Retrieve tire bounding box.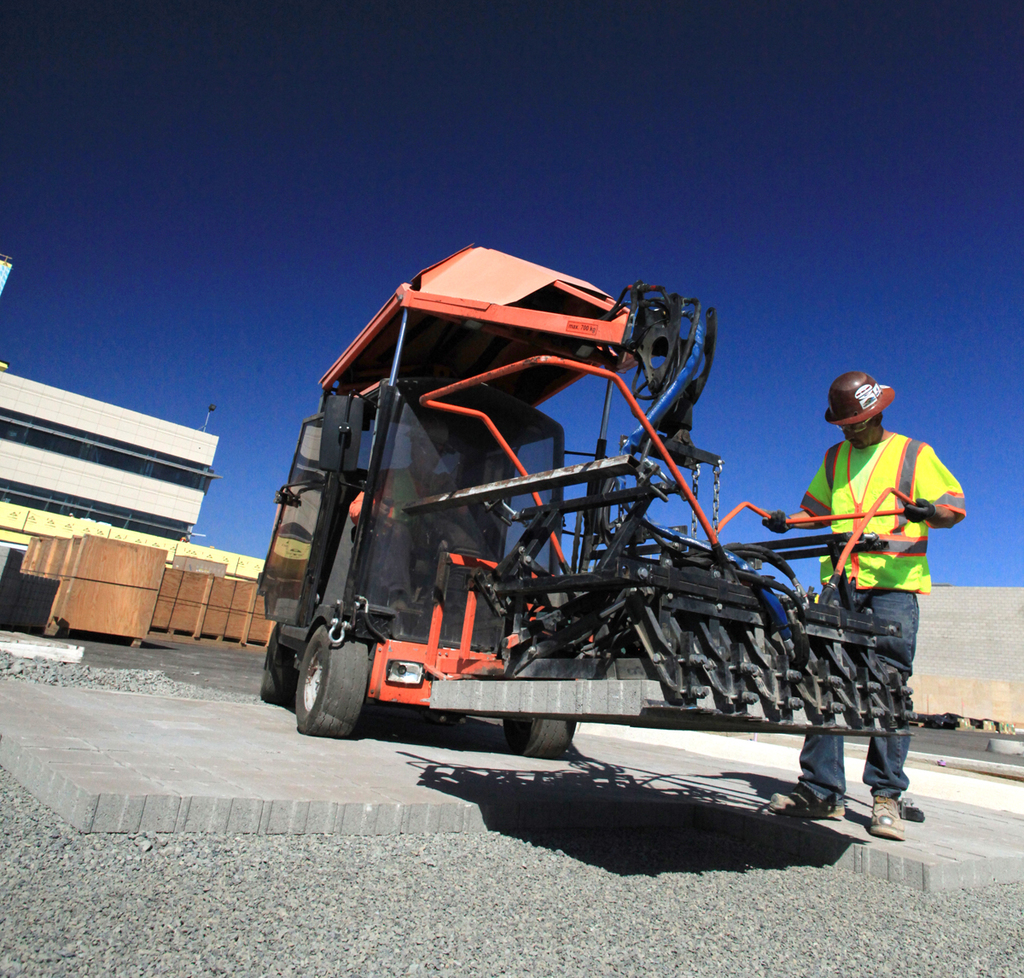
Bounding box: box(260, 620, 300, 707).
